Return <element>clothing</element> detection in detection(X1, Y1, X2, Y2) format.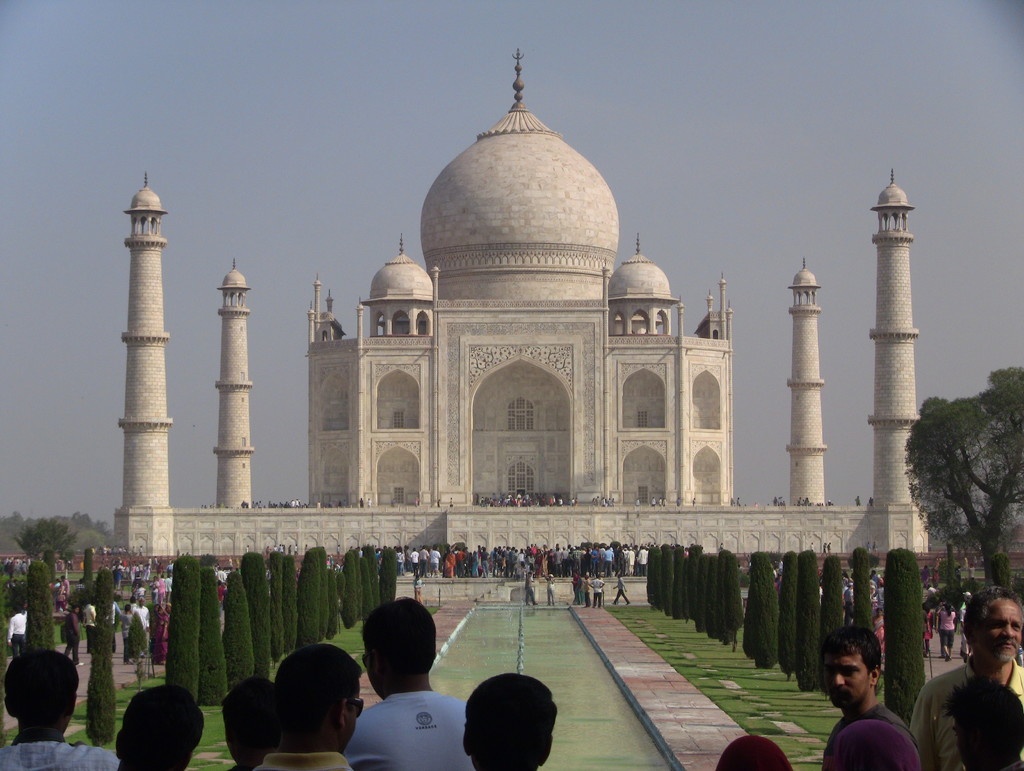
detection(0, 740, 115, 770).
